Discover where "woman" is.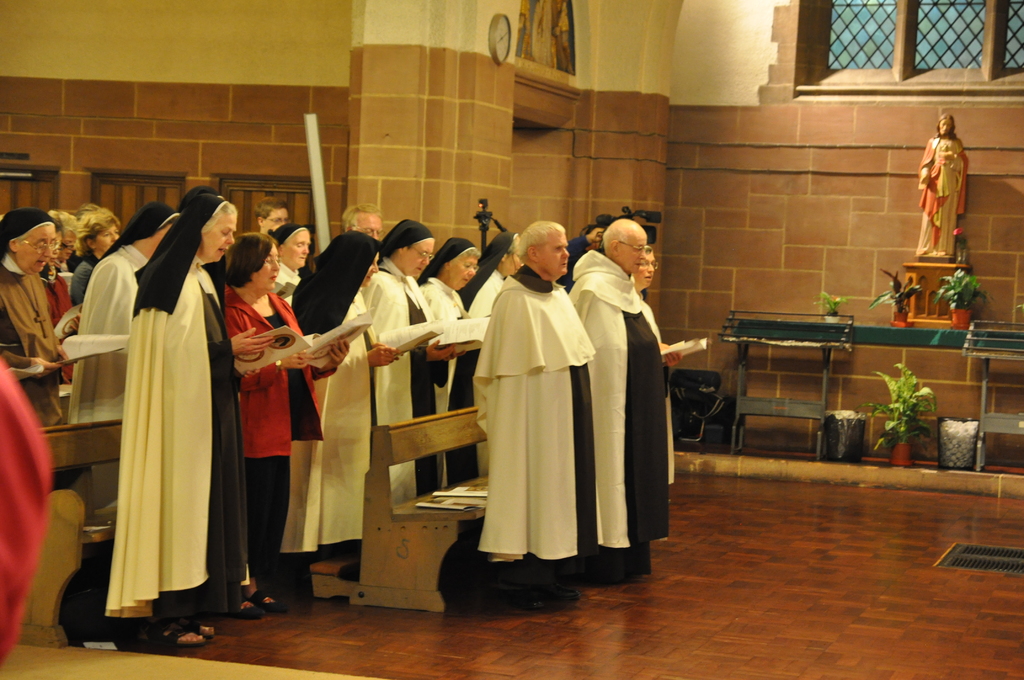
Discovered at select_region(416, 234, 481, 494).
